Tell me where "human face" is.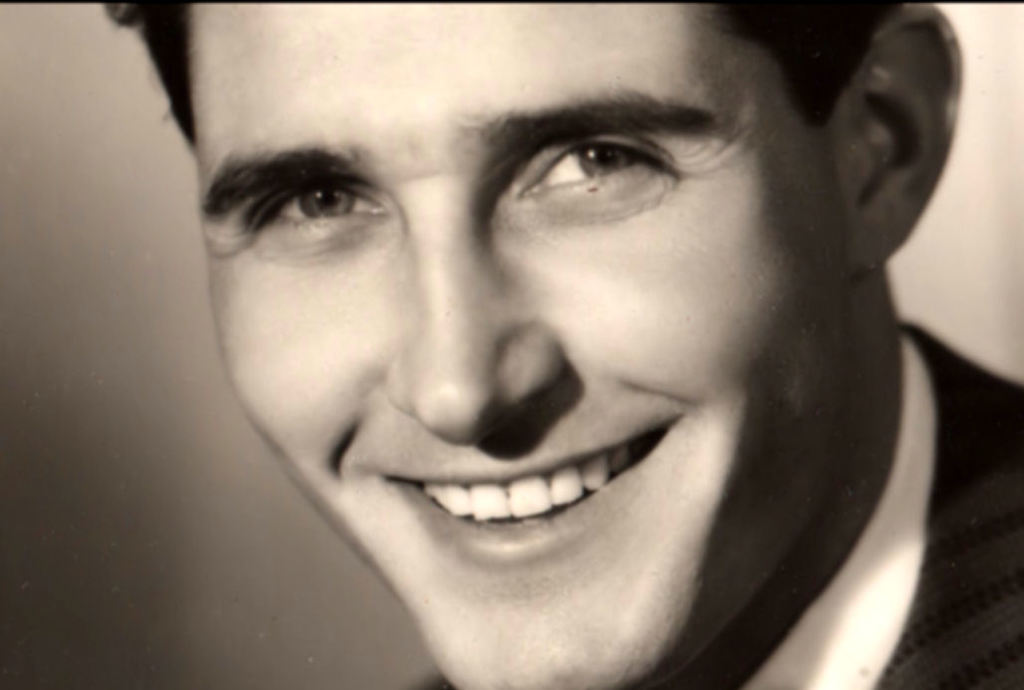
"human face" is at 187/0/852/689.
